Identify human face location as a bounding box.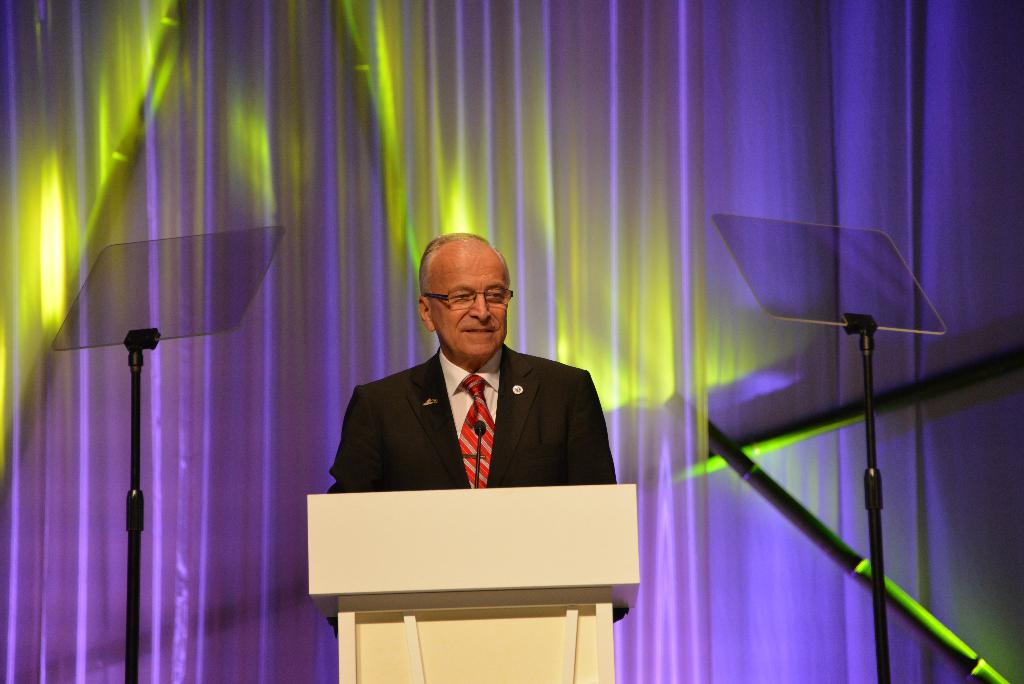
rect(433, 258, 508, 355).
